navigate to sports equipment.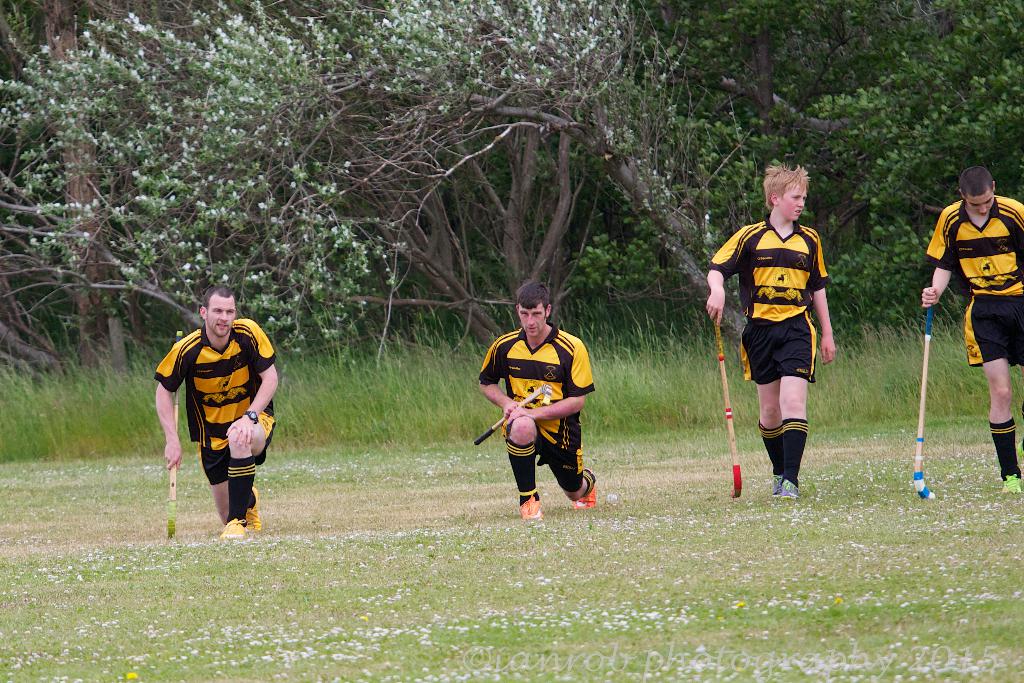
Navigation target: select_region(219, 520, 245, 539).
